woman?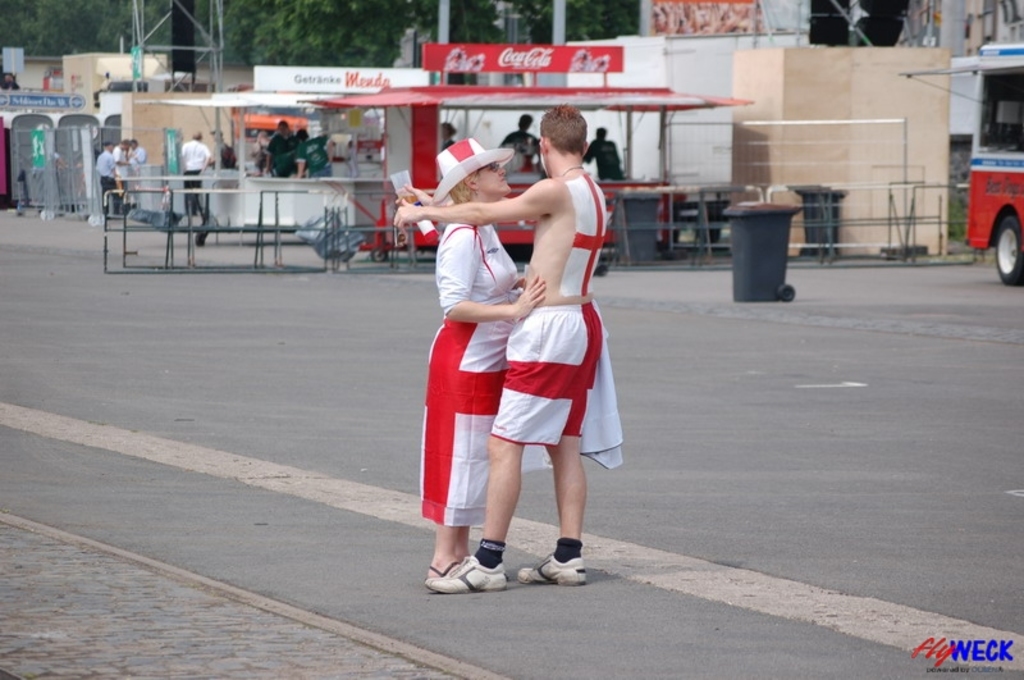
<region>385, 140, 548, 598</region>
